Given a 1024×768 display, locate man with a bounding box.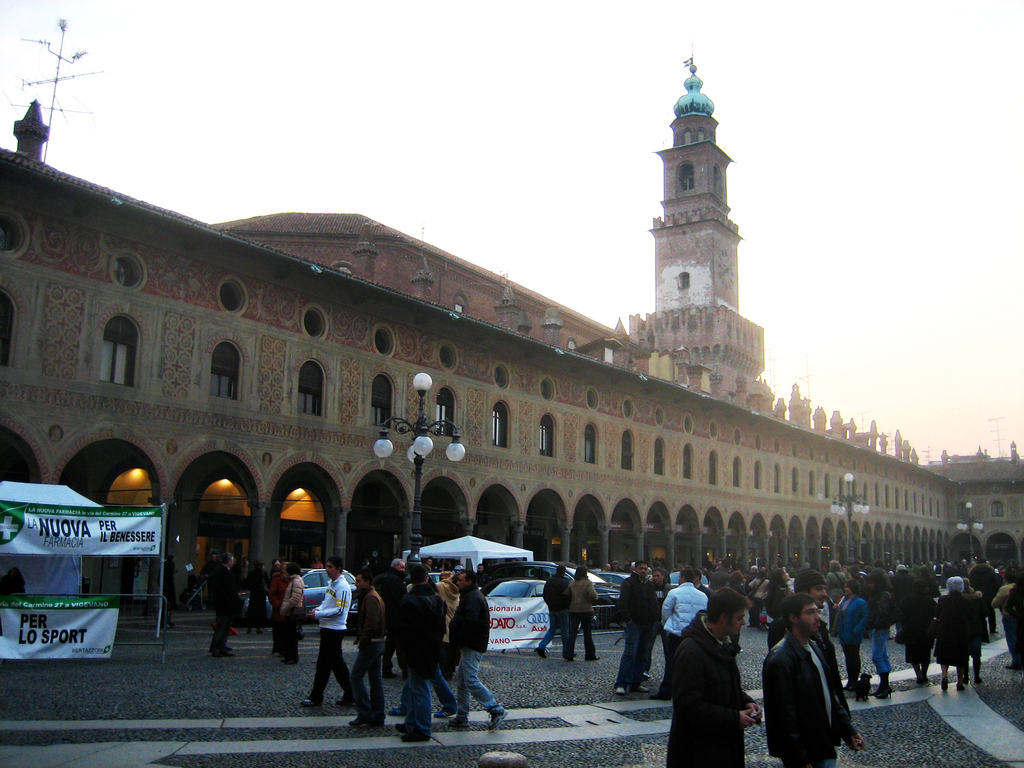
Located: [209,548,236,657].
